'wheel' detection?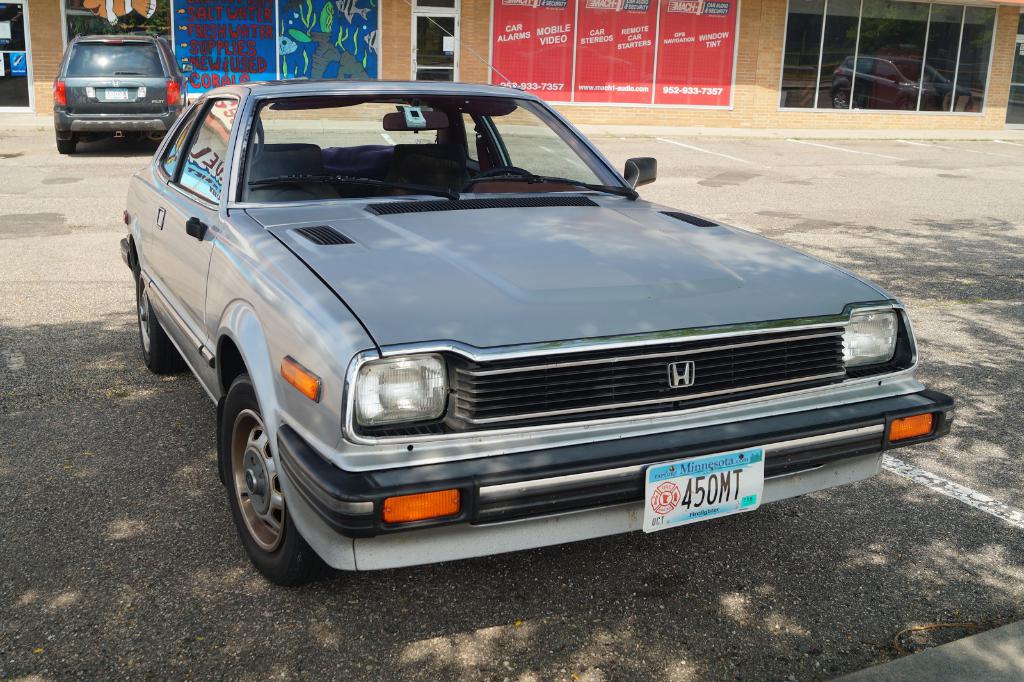
l=212, t=369, r=314, b=579
